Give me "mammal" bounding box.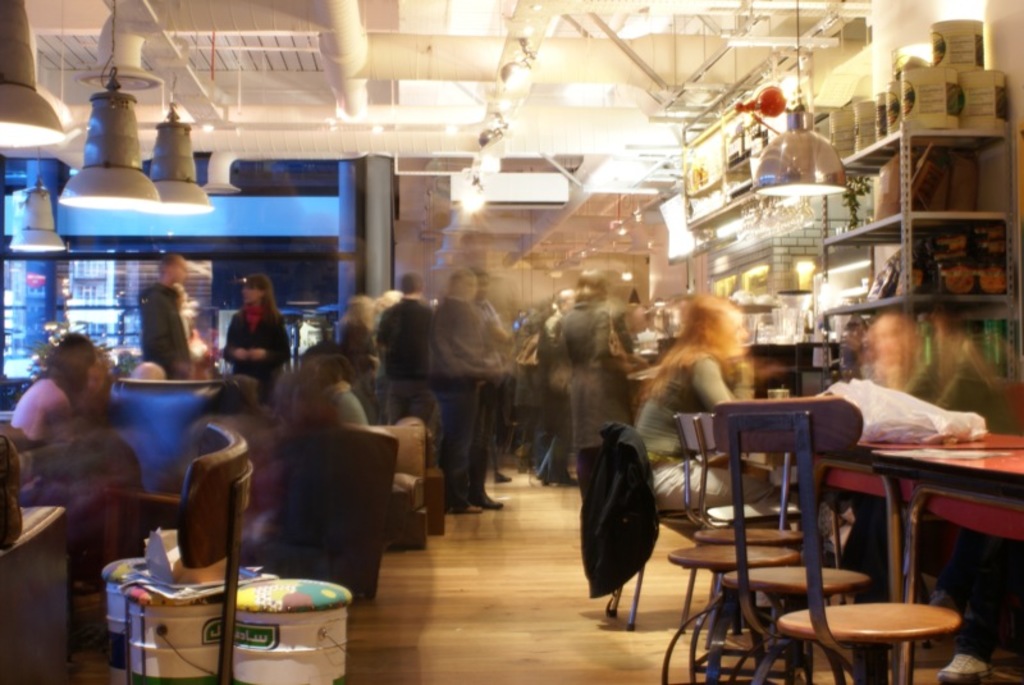
[379, 270, 439, 419].
